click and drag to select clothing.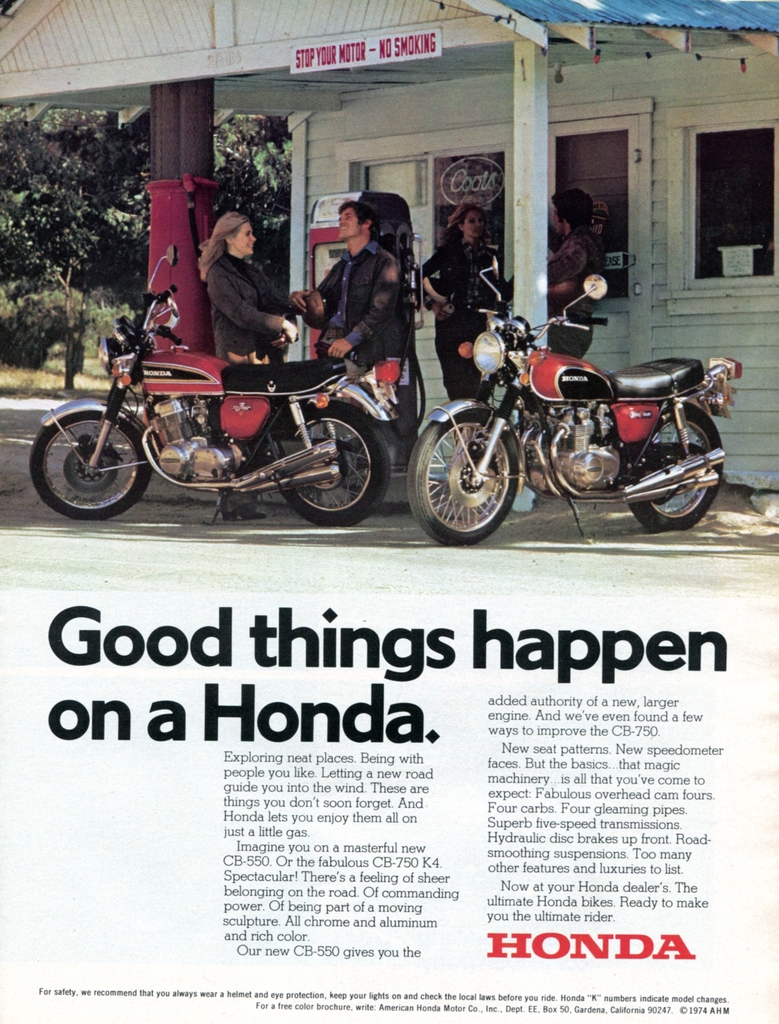
Selection: box=[414, 234, 510, 472].
